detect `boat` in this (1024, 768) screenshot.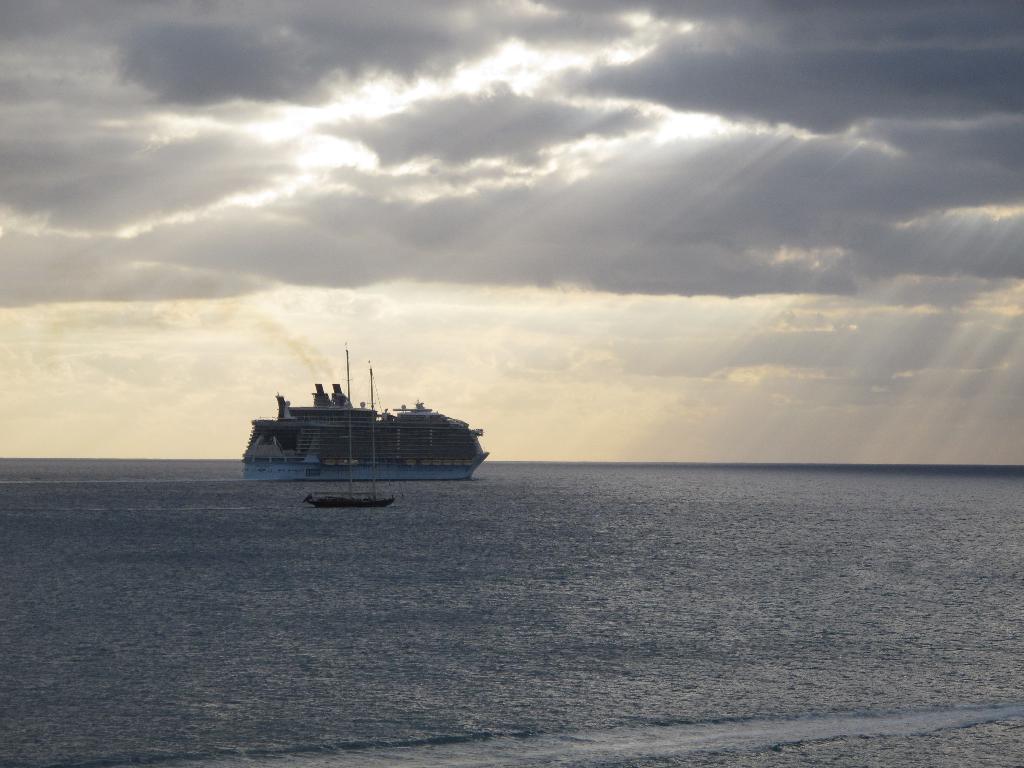
Detection: (231,330,522,497).
